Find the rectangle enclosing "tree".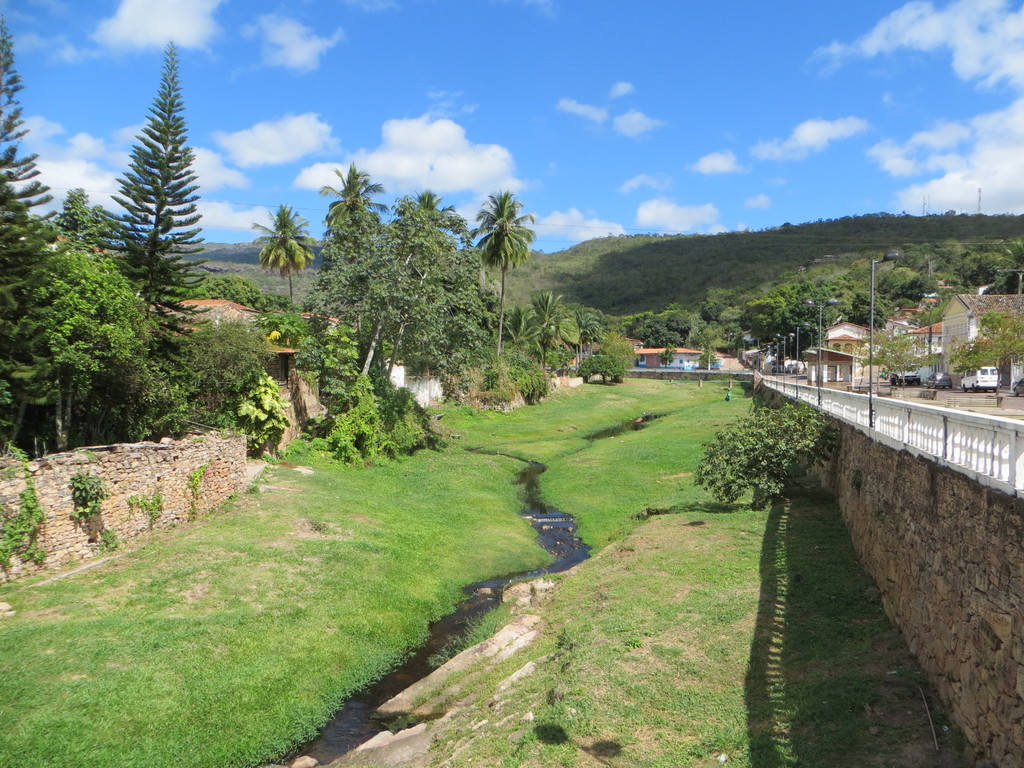
(472,189,538,363).
